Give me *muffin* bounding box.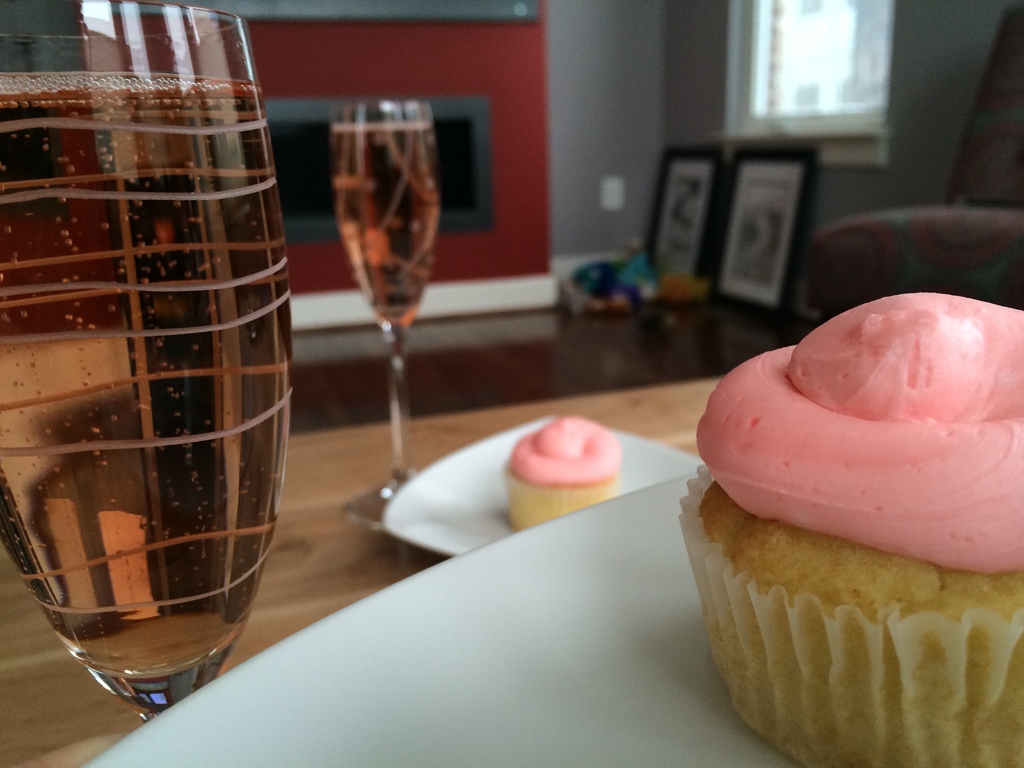
[680, 331, 1023, 767].
